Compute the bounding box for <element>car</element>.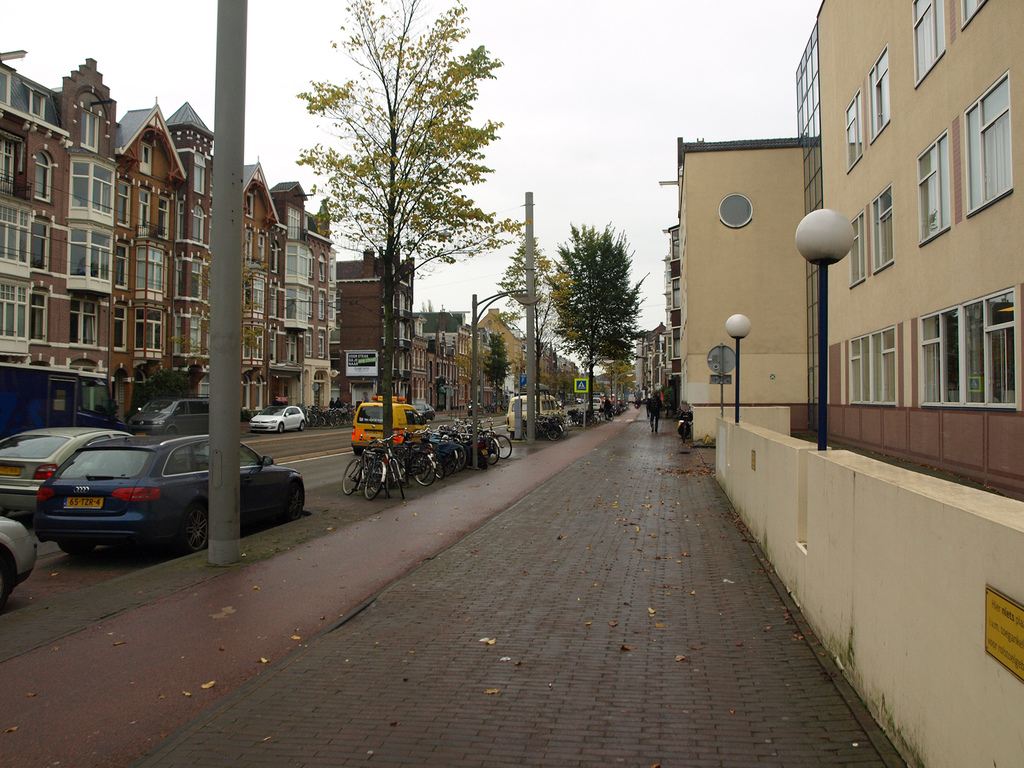
(501,396,561,429).
